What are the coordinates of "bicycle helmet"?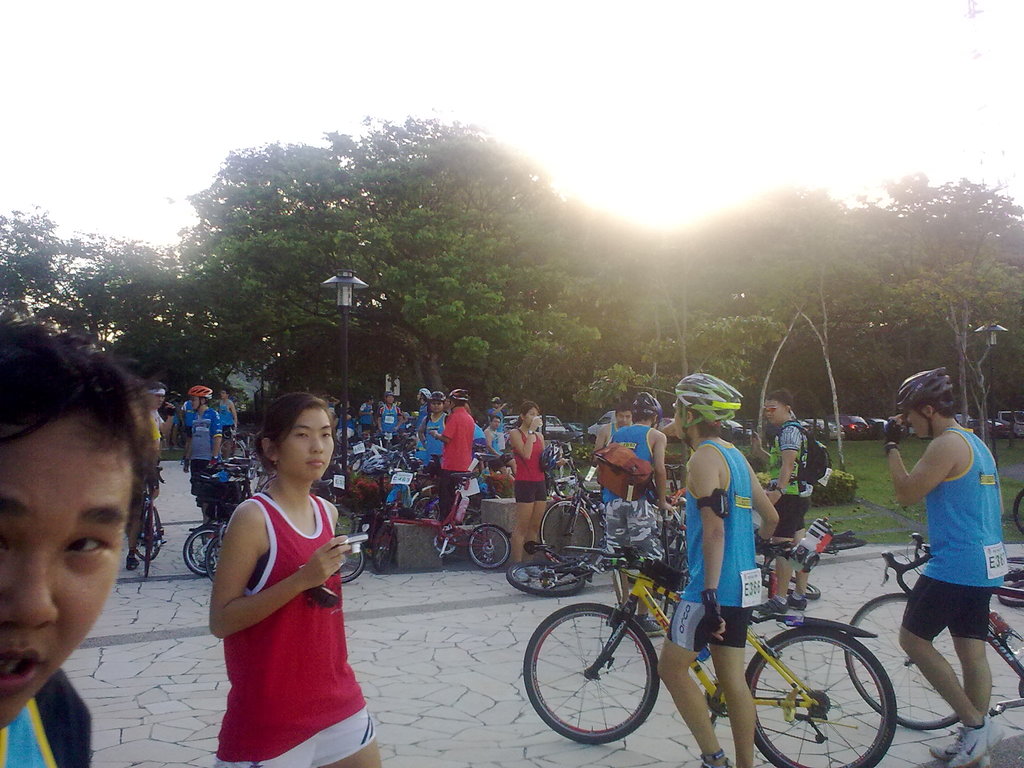
449/383/465/399.
